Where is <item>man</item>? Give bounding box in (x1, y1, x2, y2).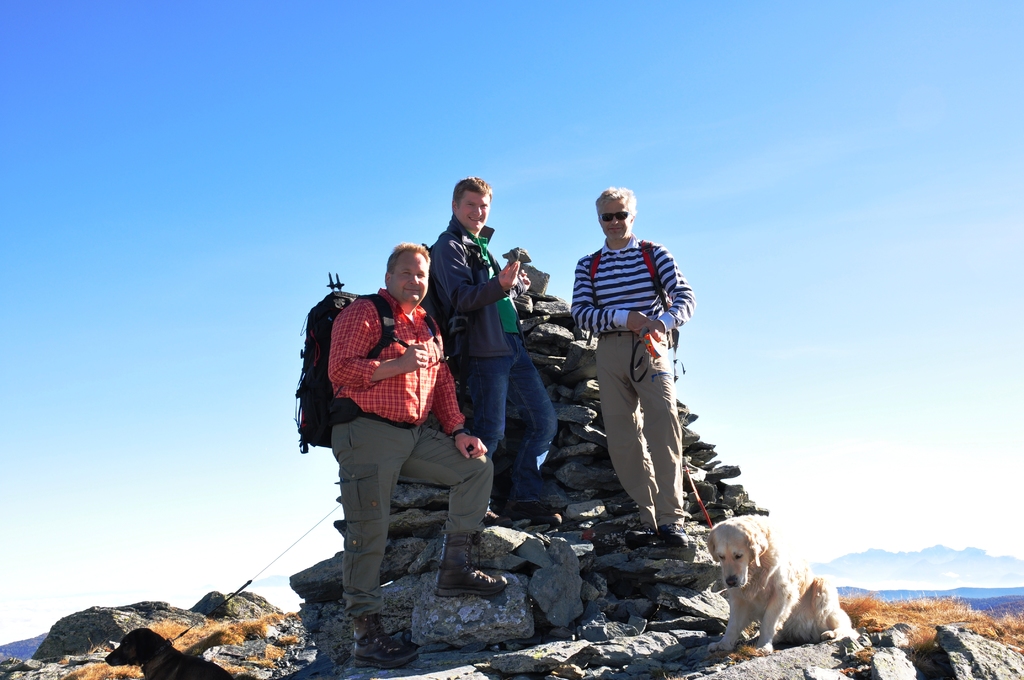
(570, 186, 692, 551).
